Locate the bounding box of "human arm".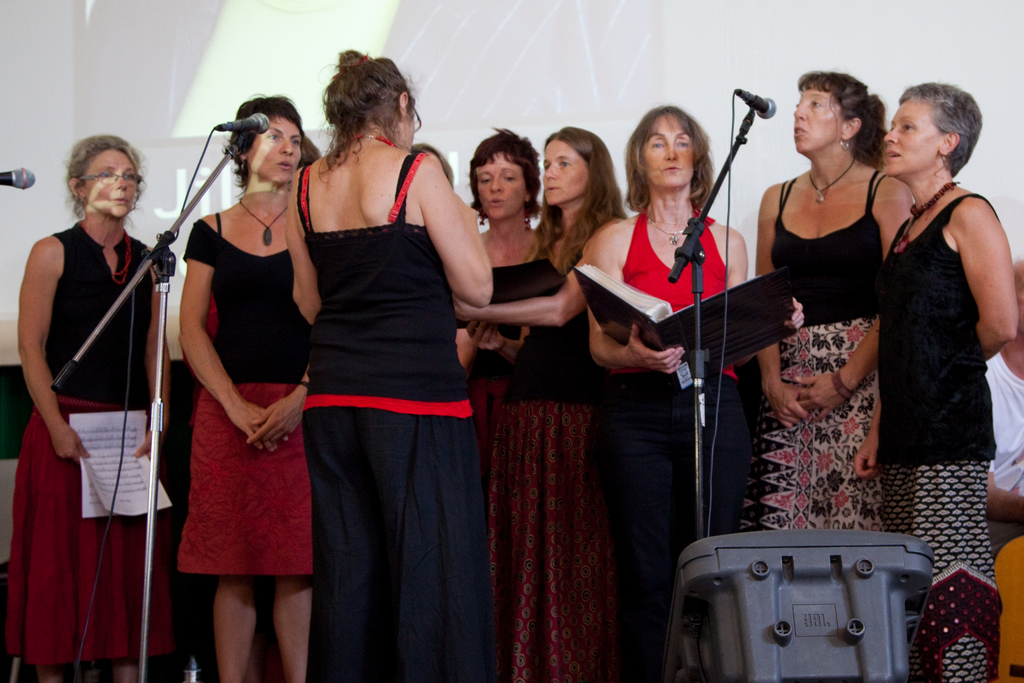
Bounding box: BBox(284, 161, 327, 331).
